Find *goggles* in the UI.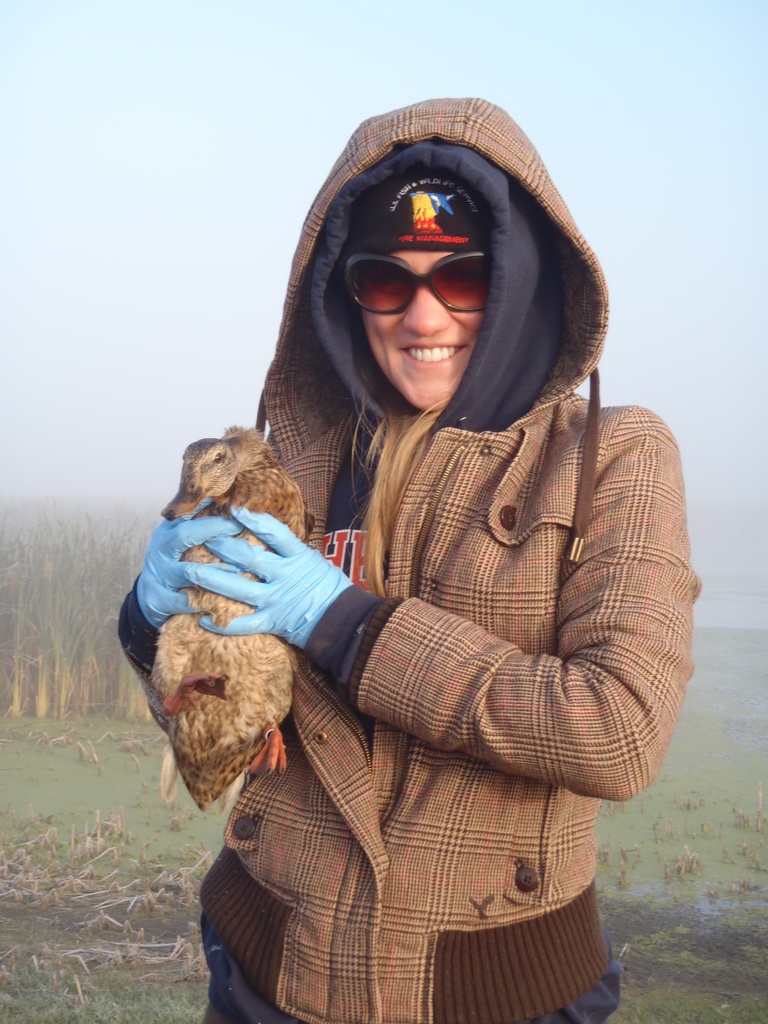
UI element at 356:246:516:307.
